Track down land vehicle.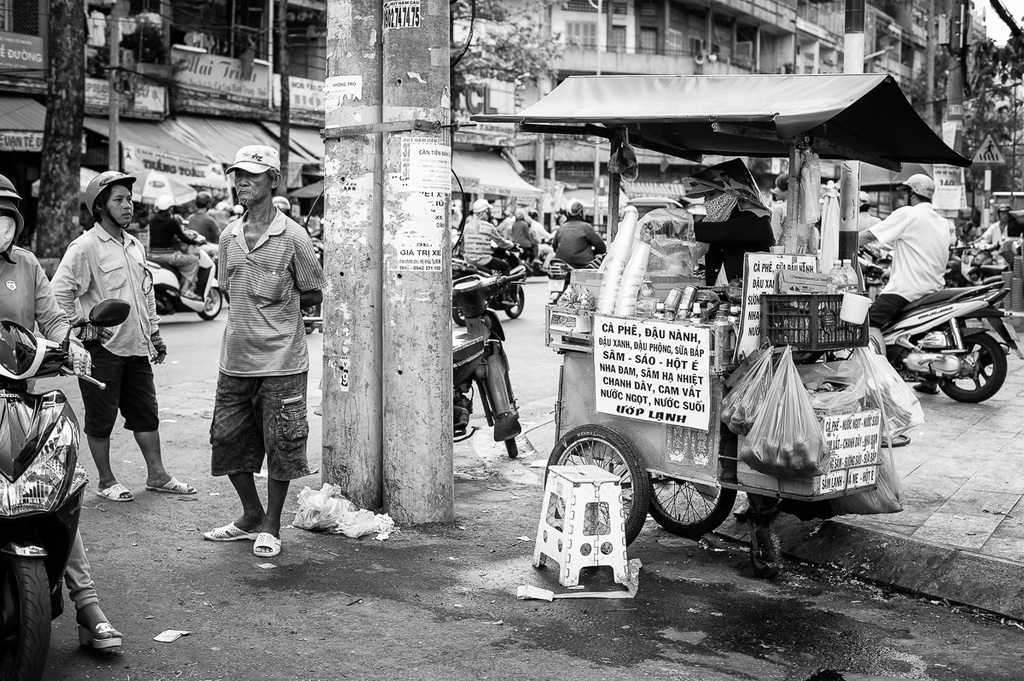
Tracked to left=144, top=230, right=223, bottom=316.
